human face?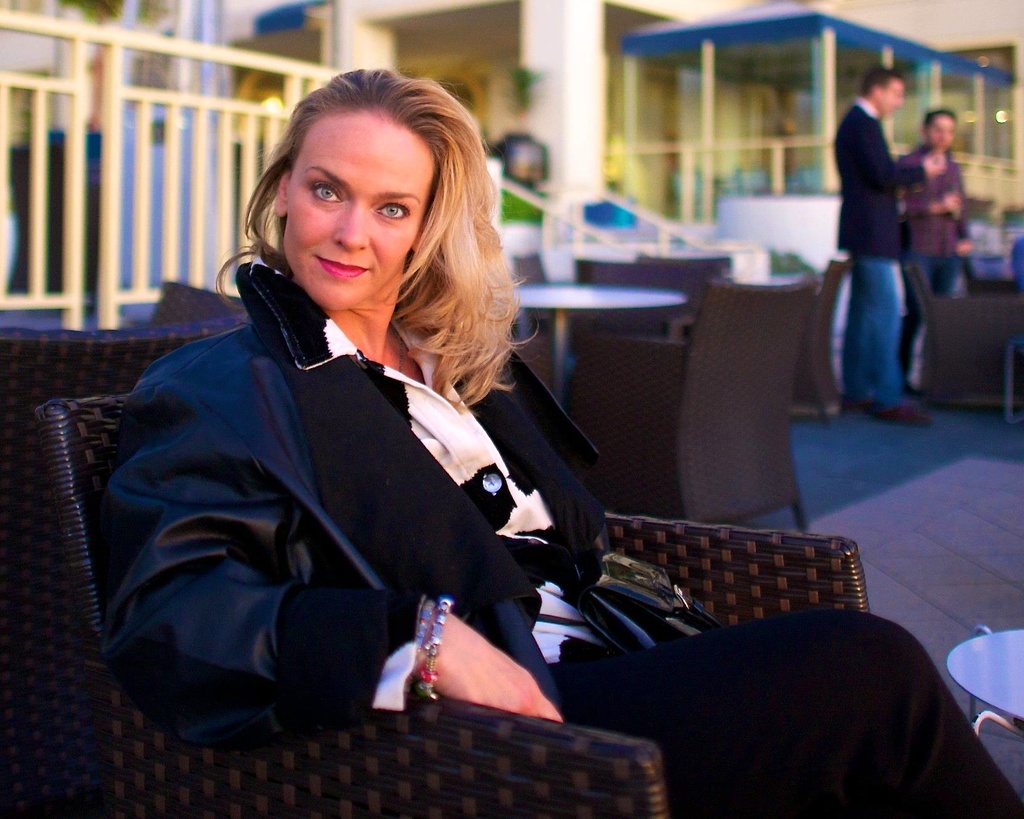
detection(281, 109, 443, 309)
